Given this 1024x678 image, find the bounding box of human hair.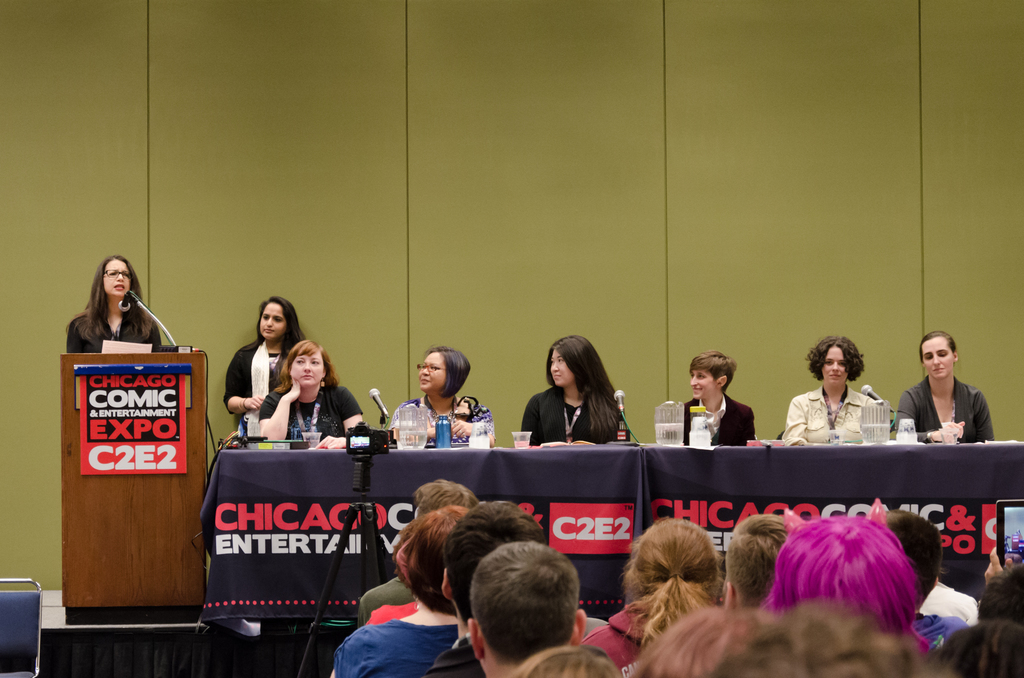
[629,520,721,642].
